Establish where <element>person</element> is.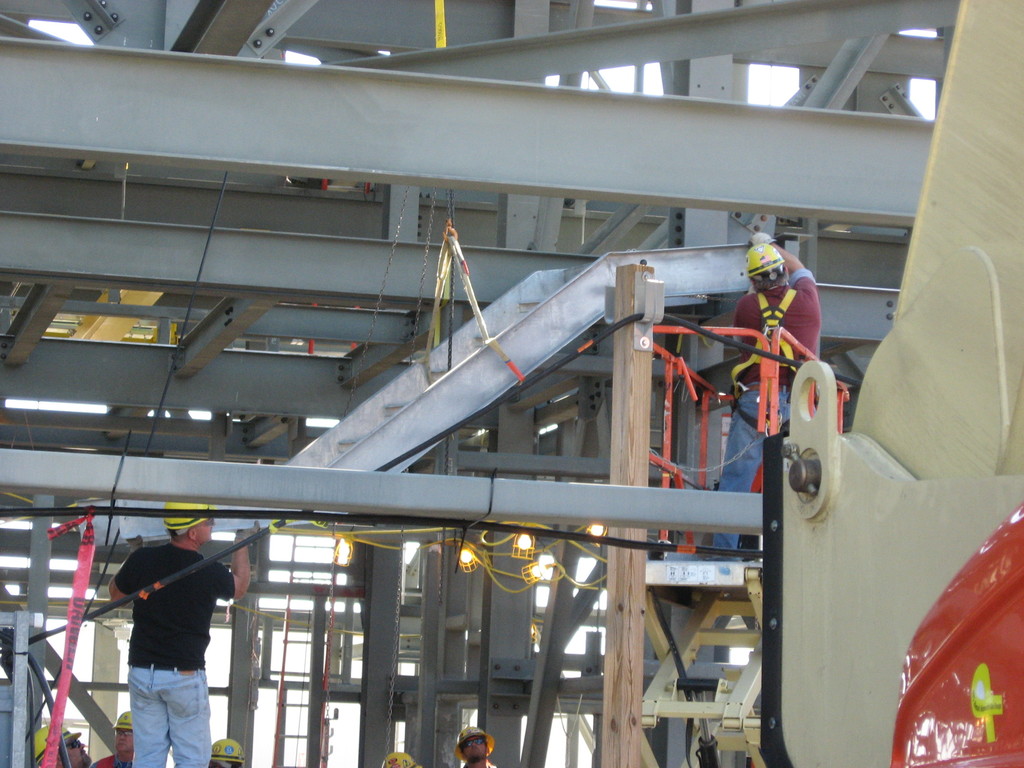
Established at select_region(30, 717, 93, 767).
